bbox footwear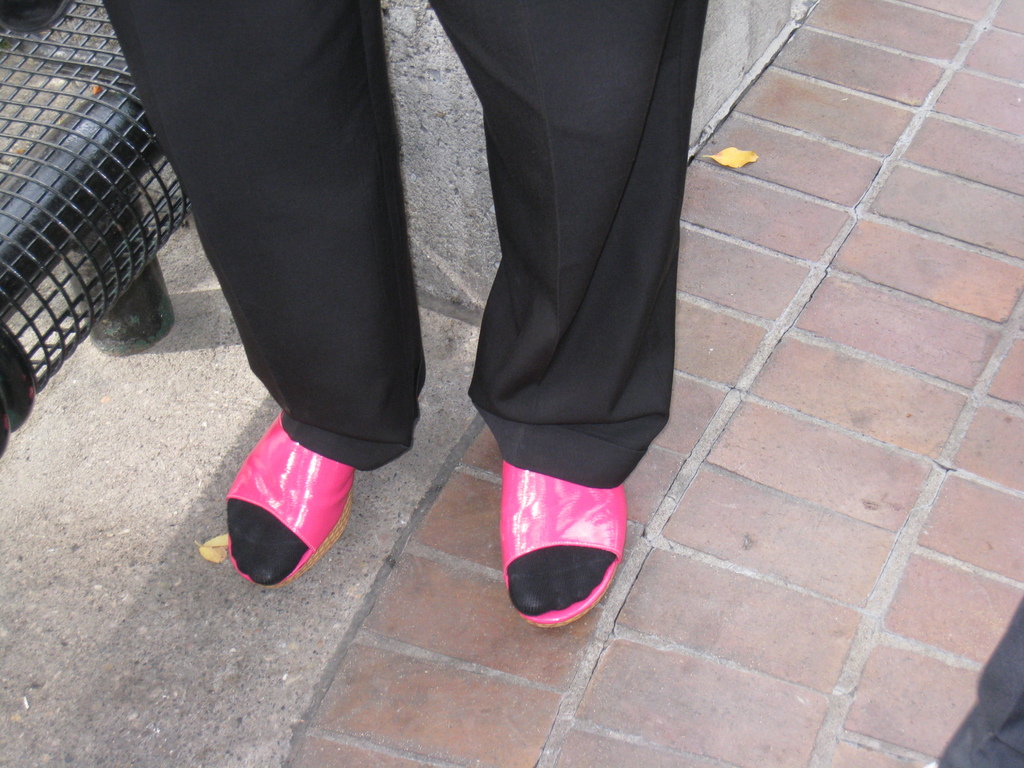
(x1=486, y1=472, x2=636, y2=630)
